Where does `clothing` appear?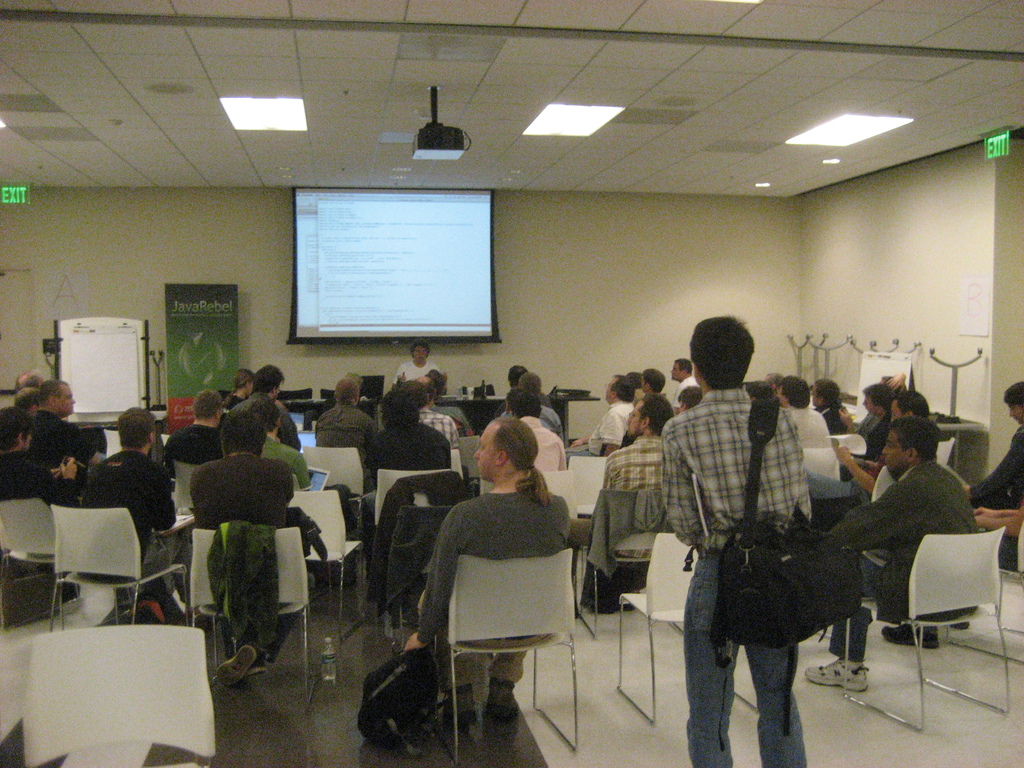
Appears at 361/417/450/552.
